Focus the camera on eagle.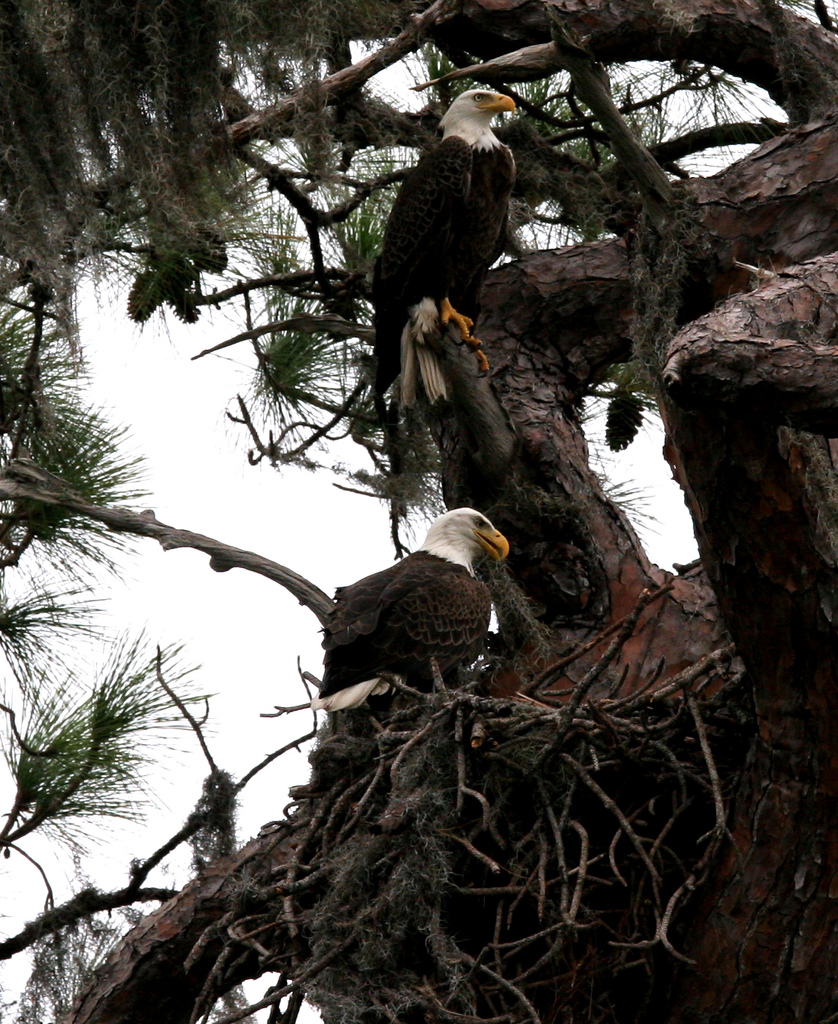
Focus region: [x1=307, y1=505, x2=516, y2=769].
